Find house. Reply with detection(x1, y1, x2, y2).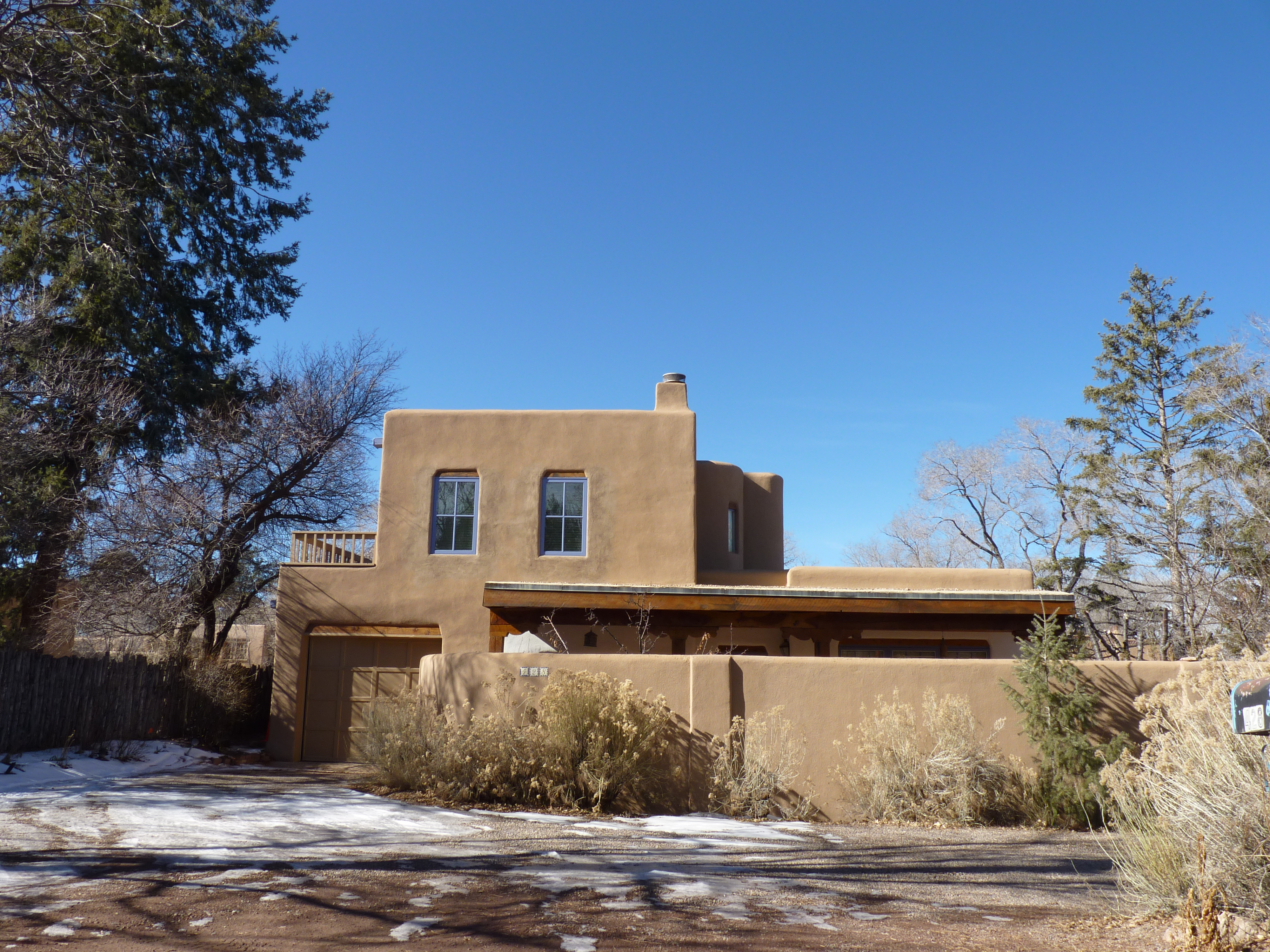
detection(89, 112, 337, 247).
